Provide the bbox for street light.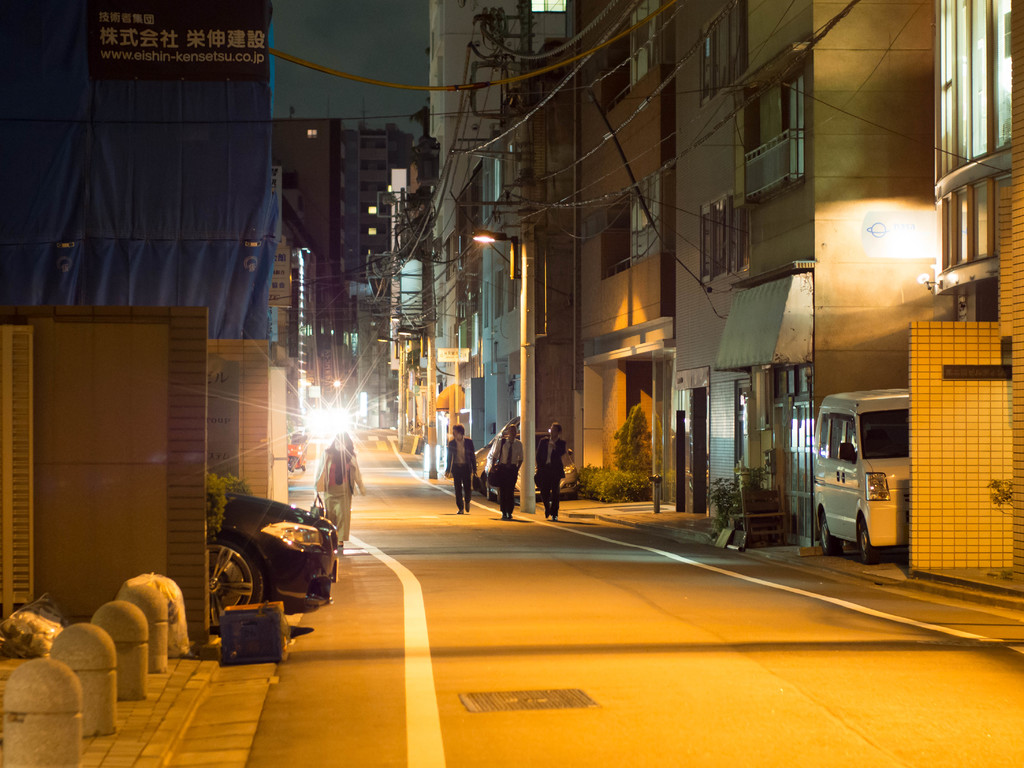
(473,227,519,279).
